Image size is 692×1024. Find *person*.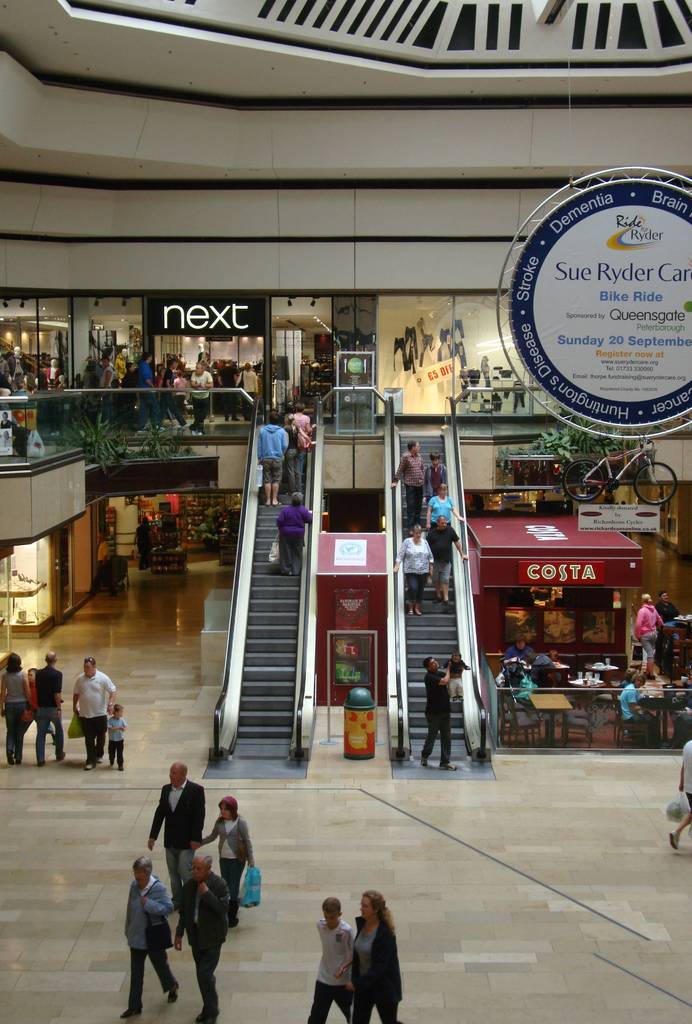
bbox=[671, 740, 691, 847].
